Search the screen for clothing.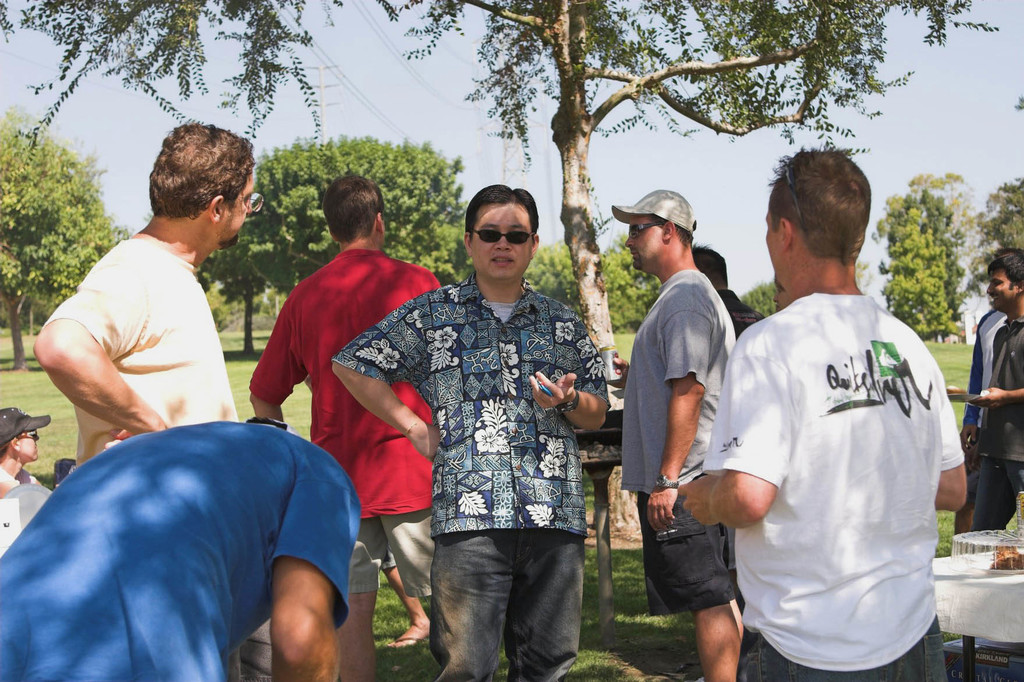
Found at <bbox>378, 544, 399, 570</bbox>.
